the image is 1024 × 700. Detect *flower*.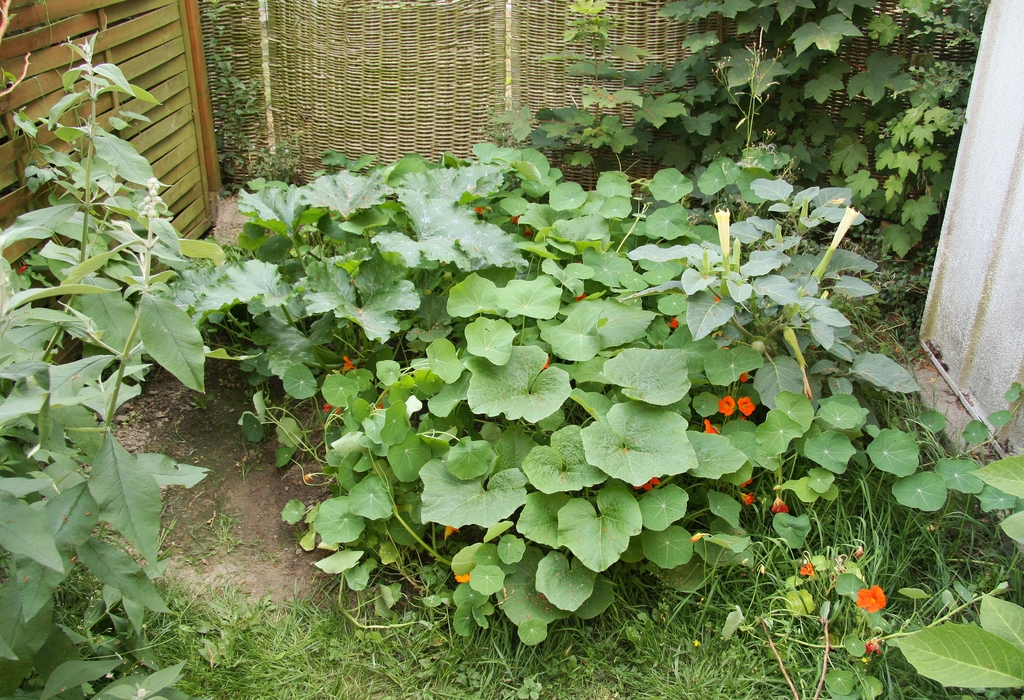
Detection: {"x1": 860, "y1": 638, "x2": 881, "y2": 658}.
